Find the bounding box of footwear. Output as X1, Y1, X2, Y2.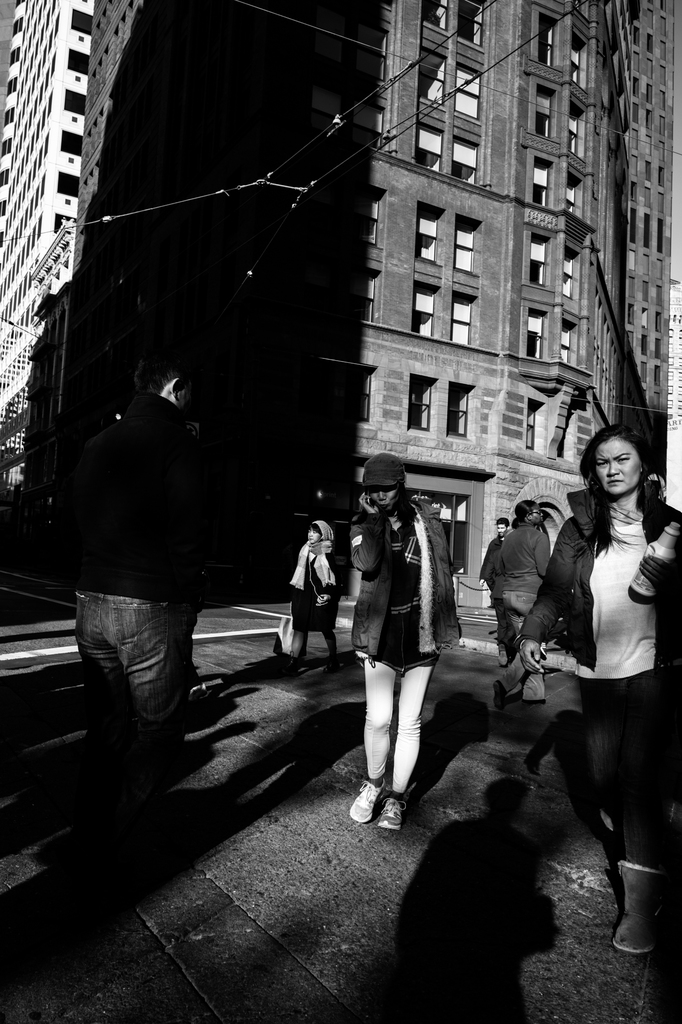
362, 769, 427, 840.
